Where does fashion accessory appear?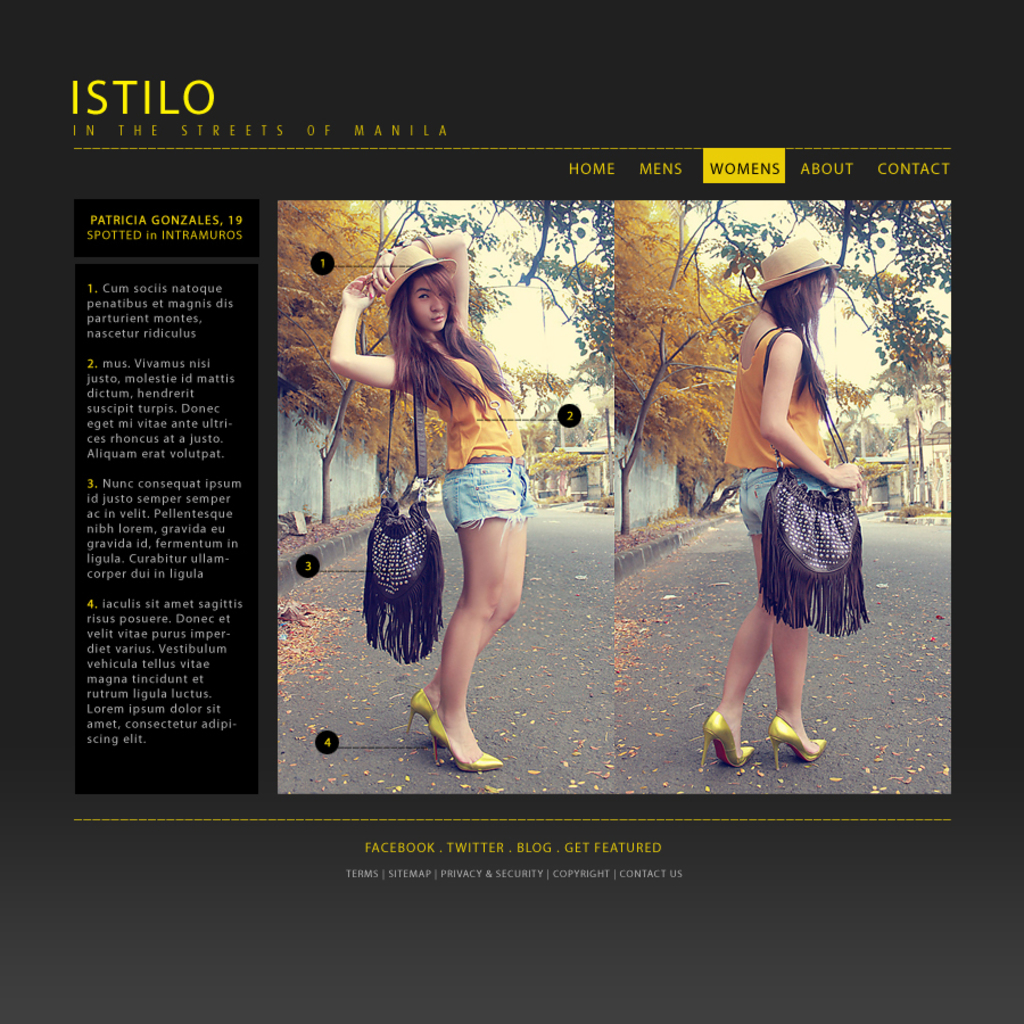
Appears at (x1=360, y1=370, x2=447, y2=668).
